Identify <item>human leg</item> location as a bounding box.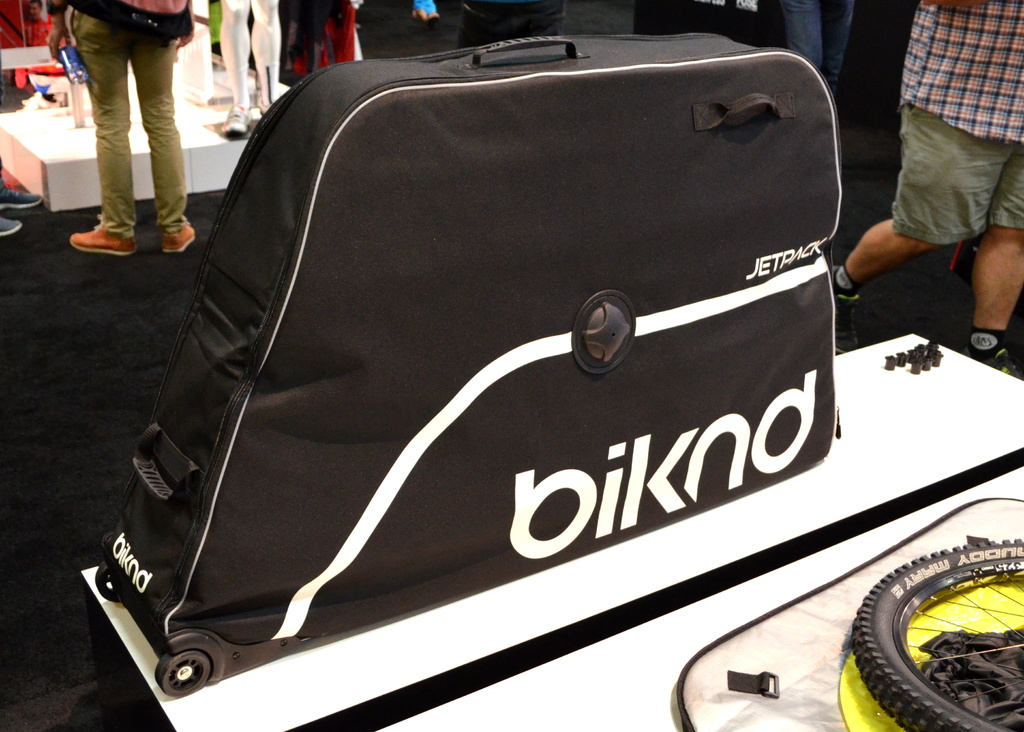
bbox(970, 220, 1020, 378).
